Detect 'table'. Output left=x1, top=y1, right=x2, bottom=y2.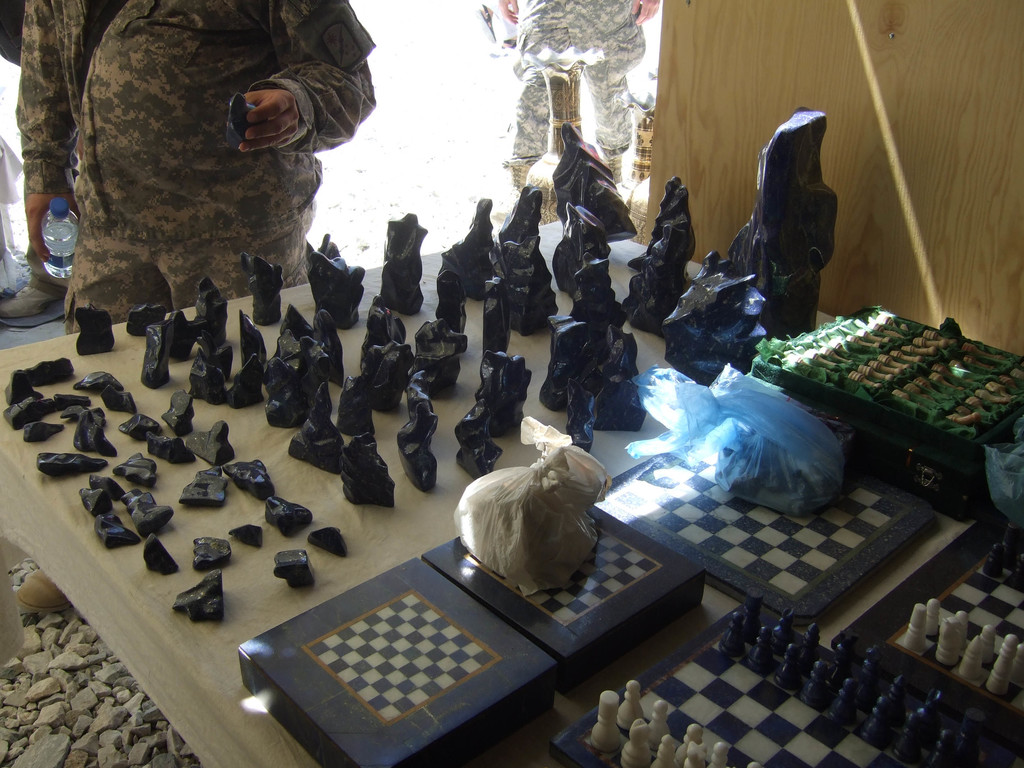
left=0, top=219, right=975, bottom=767.
